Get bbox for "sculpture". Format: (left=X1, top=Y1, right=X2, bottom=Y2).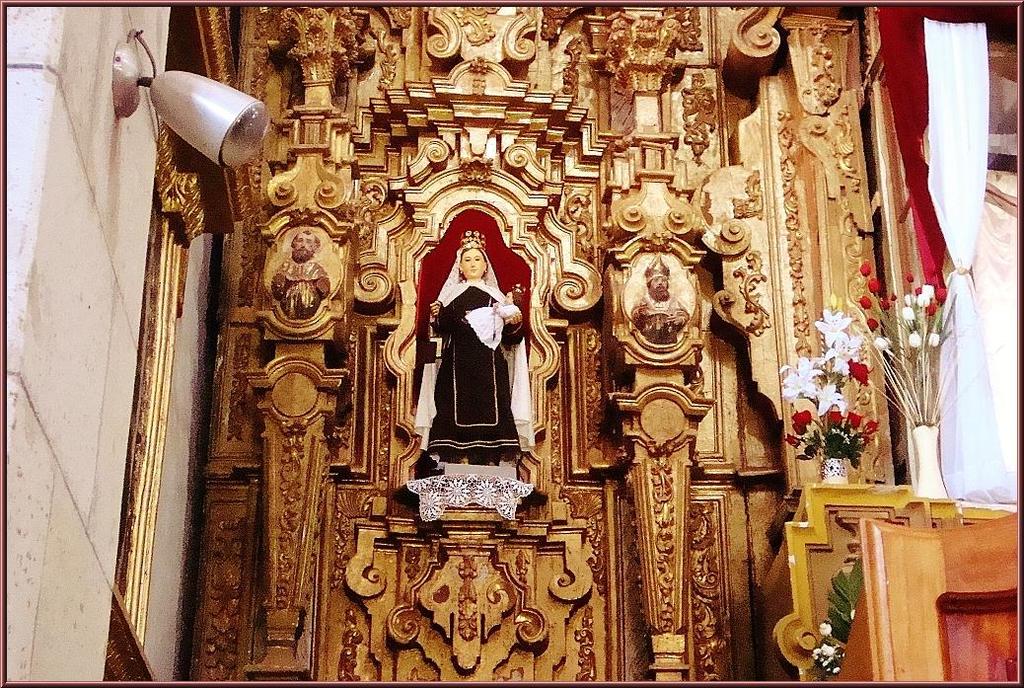
(left=409, top=226, right=522, bottom=488).
